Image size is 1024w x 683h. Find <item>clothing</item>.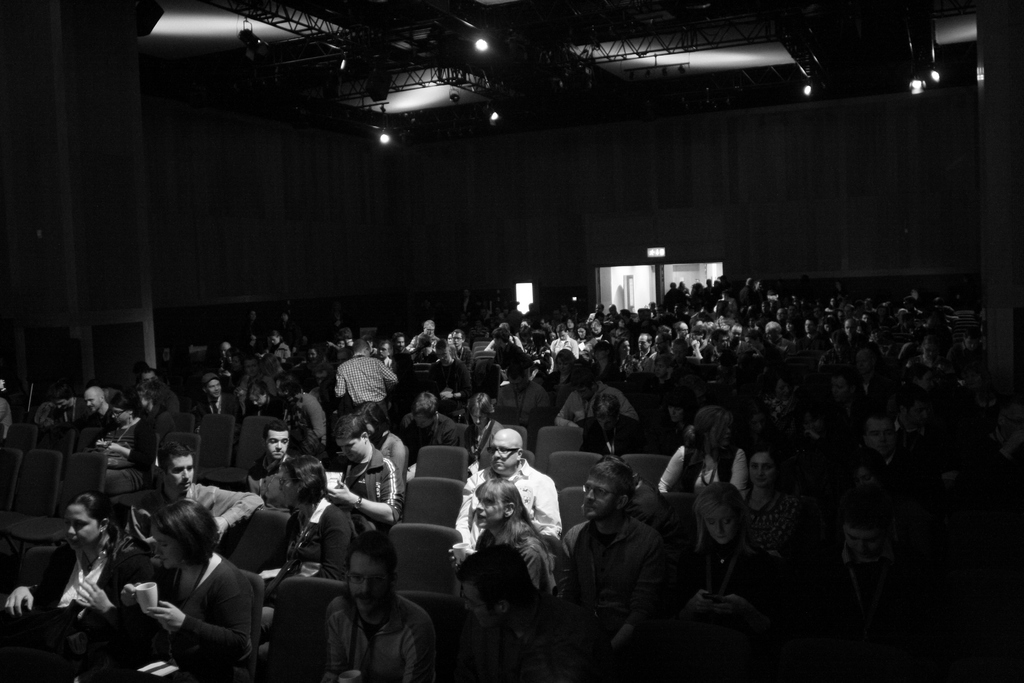
l=169, t=556, r=246, b=682.
